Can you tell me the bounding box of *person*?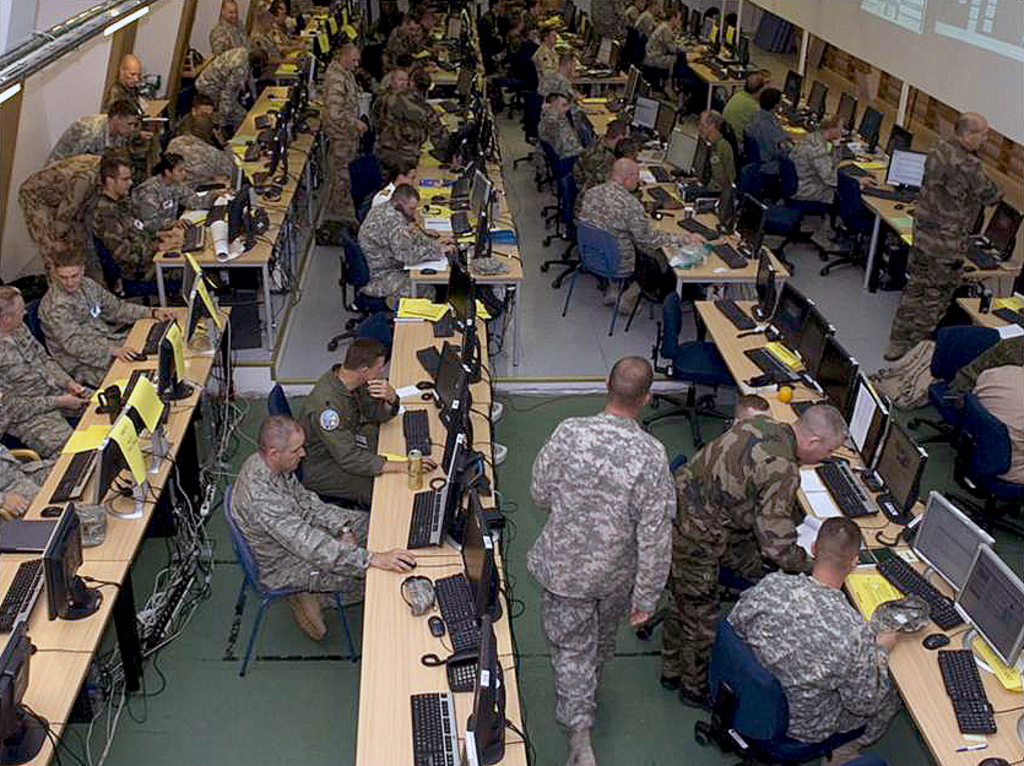
(left=974, top=349, right=1023, bottom=491).
